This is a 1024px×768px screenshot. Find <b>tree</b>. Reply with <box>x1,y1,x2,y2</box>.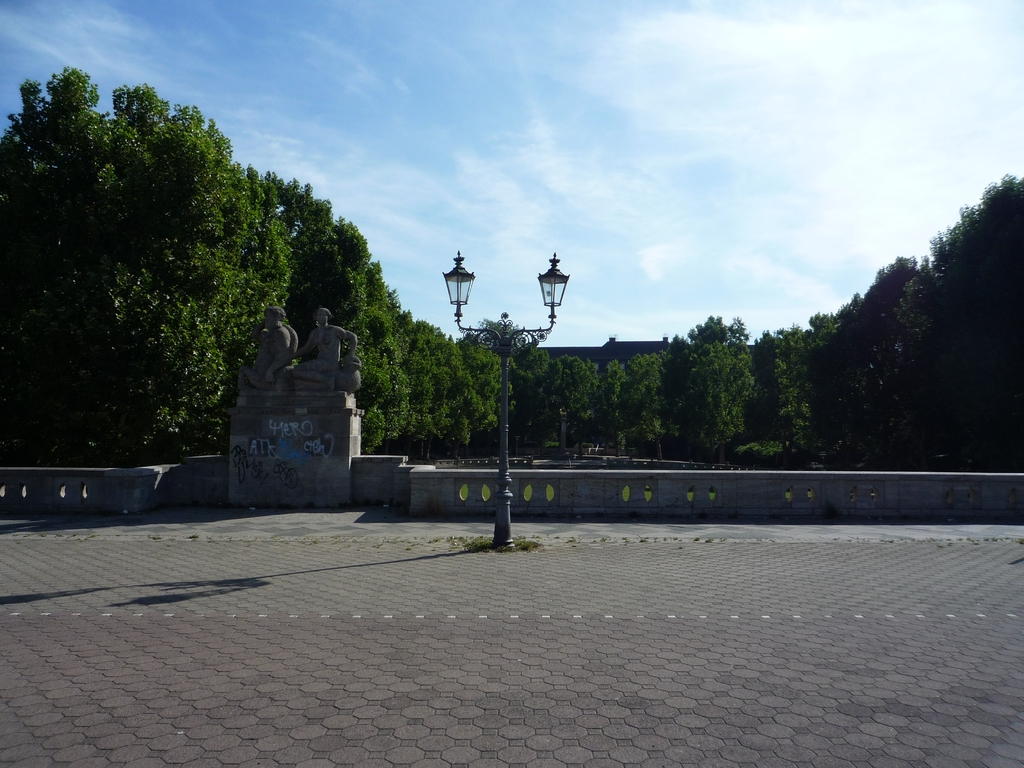
<box>799,287,885,364</box>.
